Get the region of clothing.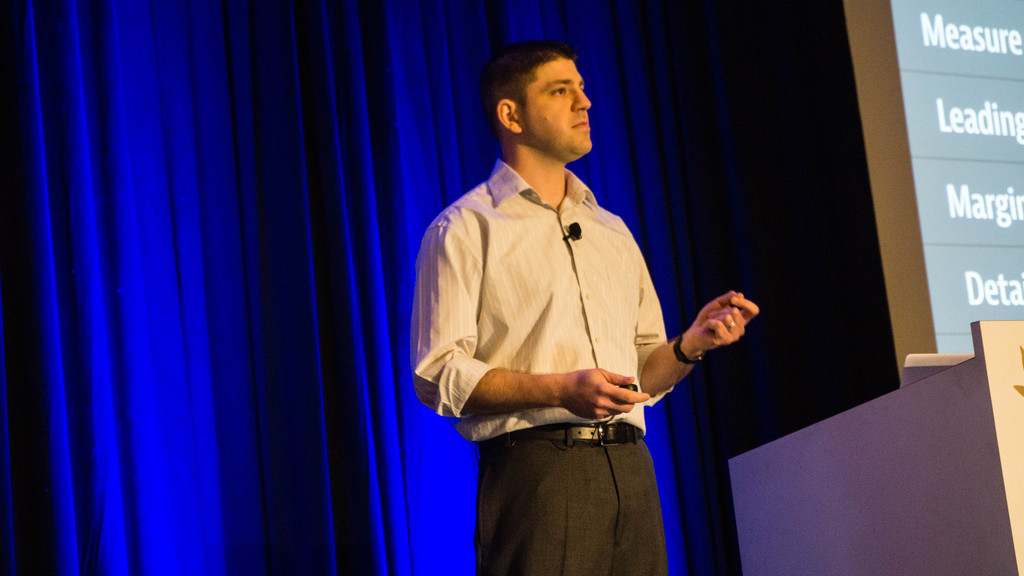
[477, 424, 670, 575].
